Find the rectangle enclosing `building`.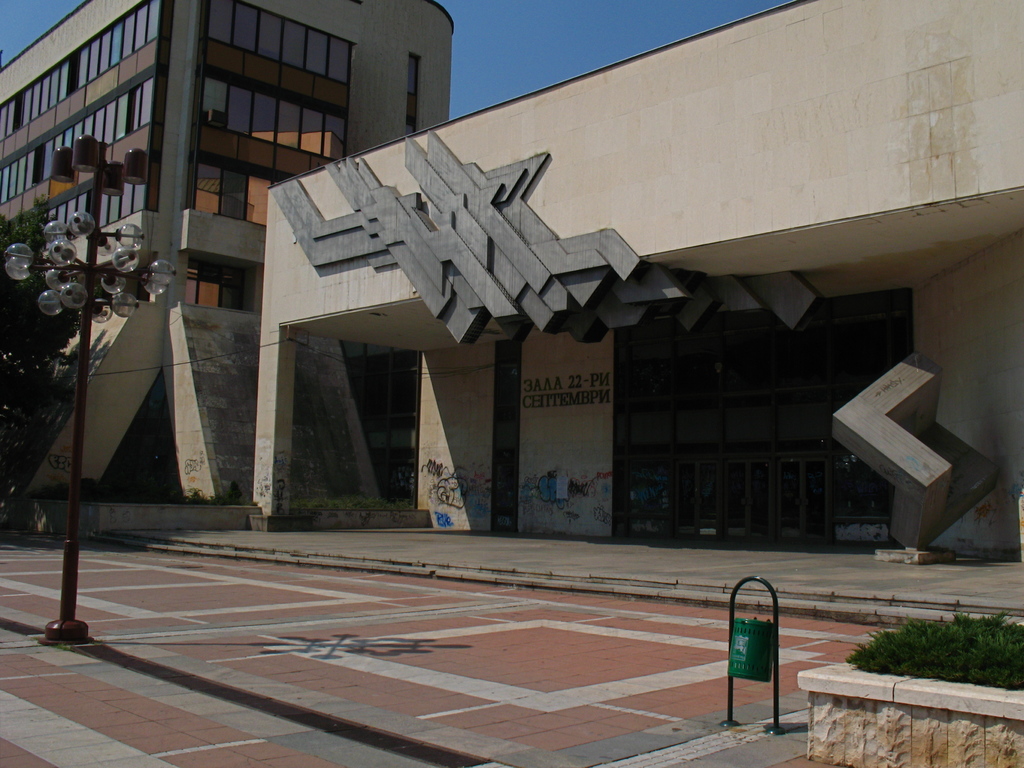
[244,0,1023,563].
